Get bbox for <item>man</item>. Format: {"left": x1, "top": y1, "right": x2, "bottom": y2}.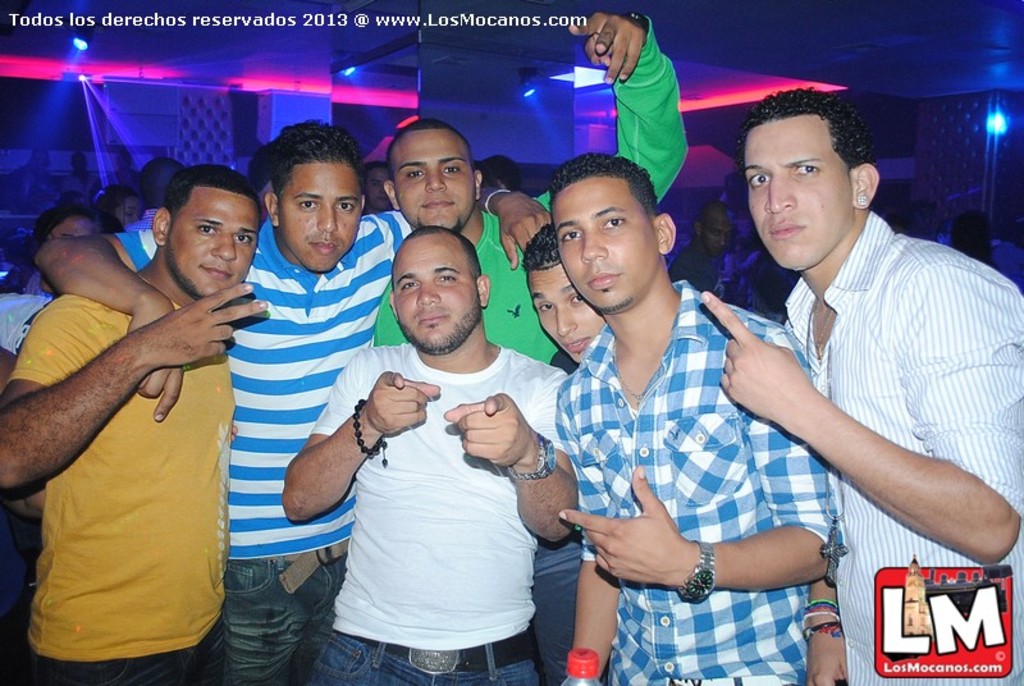
{"left": 699, "top": 91, "right": 1010, "bottom": 640}.
